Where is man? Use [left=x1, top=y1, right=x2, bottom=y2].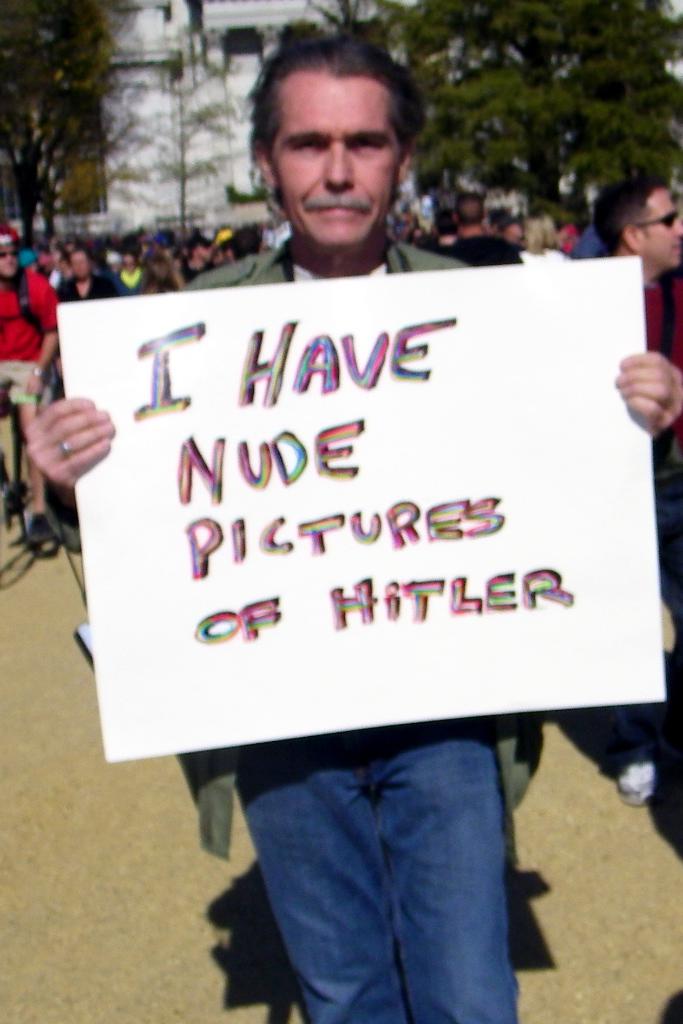
[left=599, top=153, right=682, bottom=376].
